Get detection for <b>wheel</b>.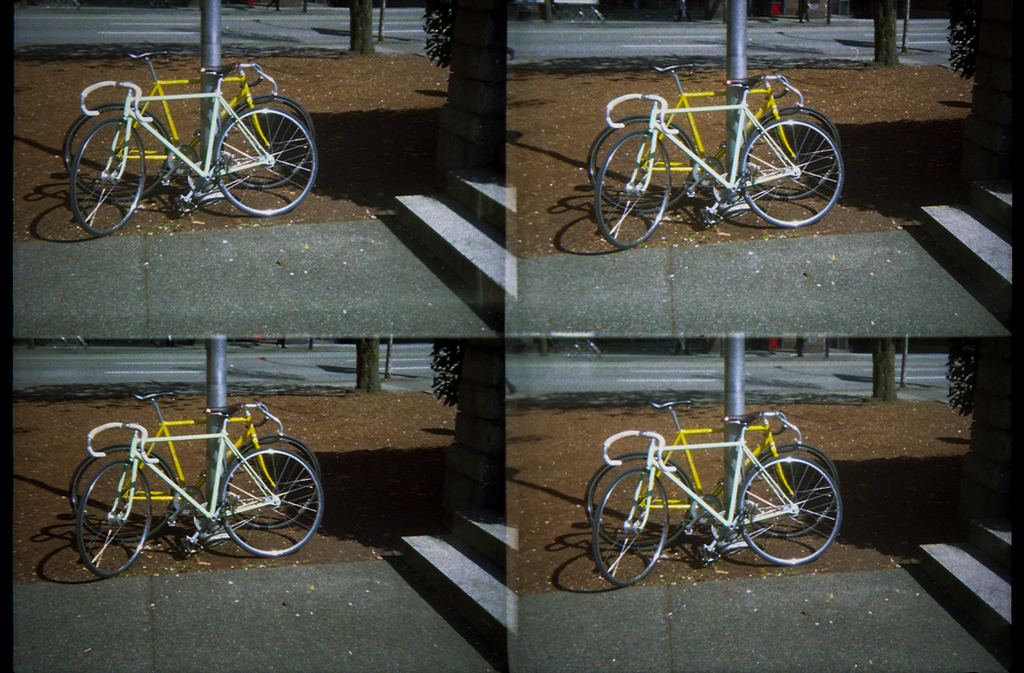
Detection: bbox(67, 110, 148, 238).
